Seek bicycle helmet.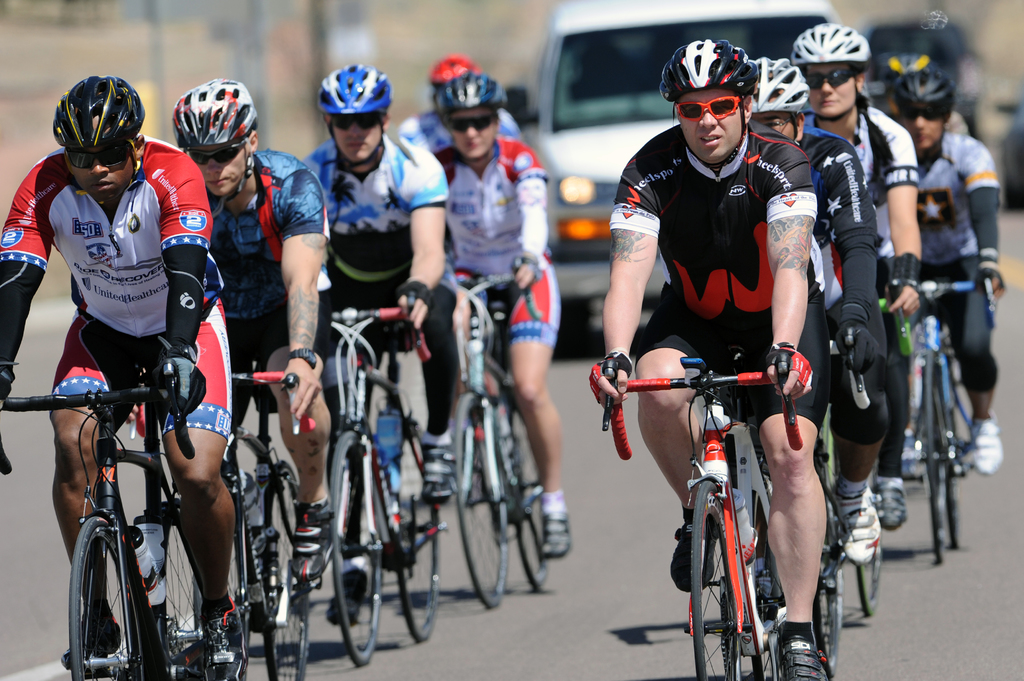
(318,62,387,116).
